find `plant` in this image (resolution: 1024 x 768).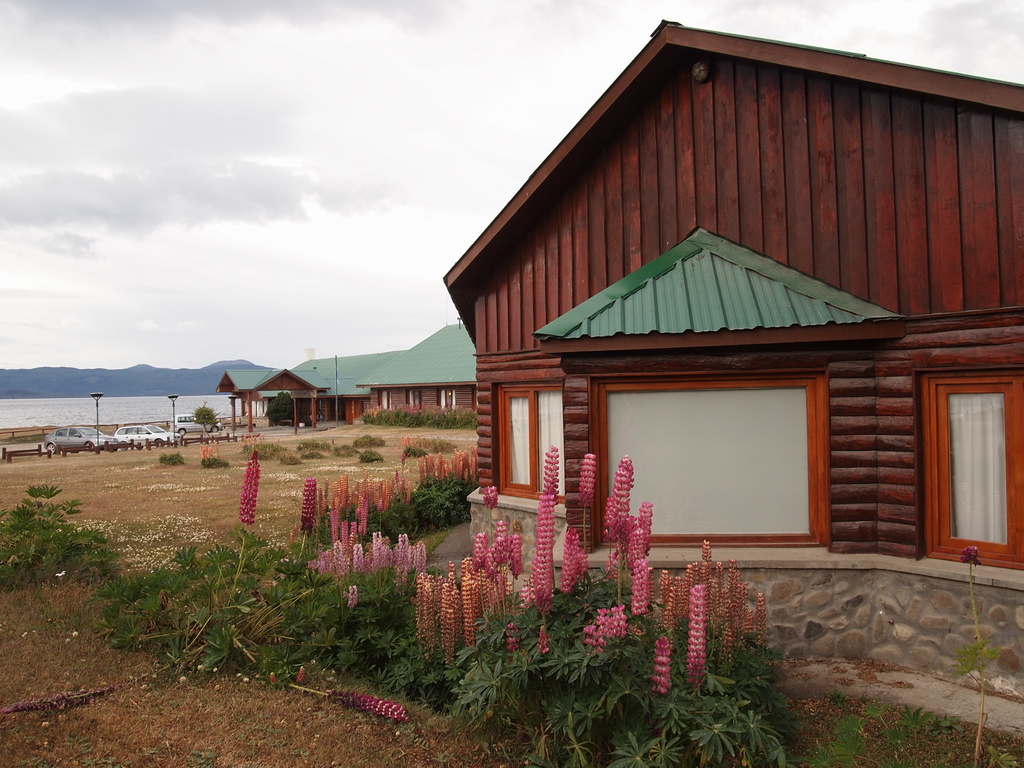
(280,452,306,466).
